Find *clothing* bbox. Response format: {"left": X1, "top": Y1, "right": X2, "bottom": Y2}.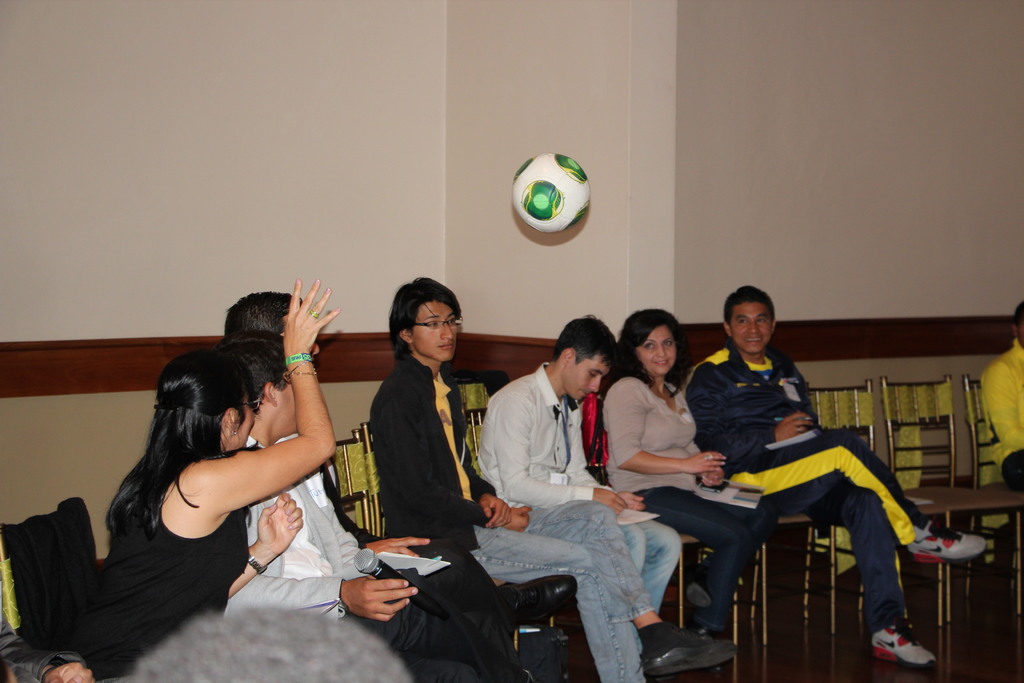
{"left": 668, "top": 327, "right": 940, "bottom": 645}.
